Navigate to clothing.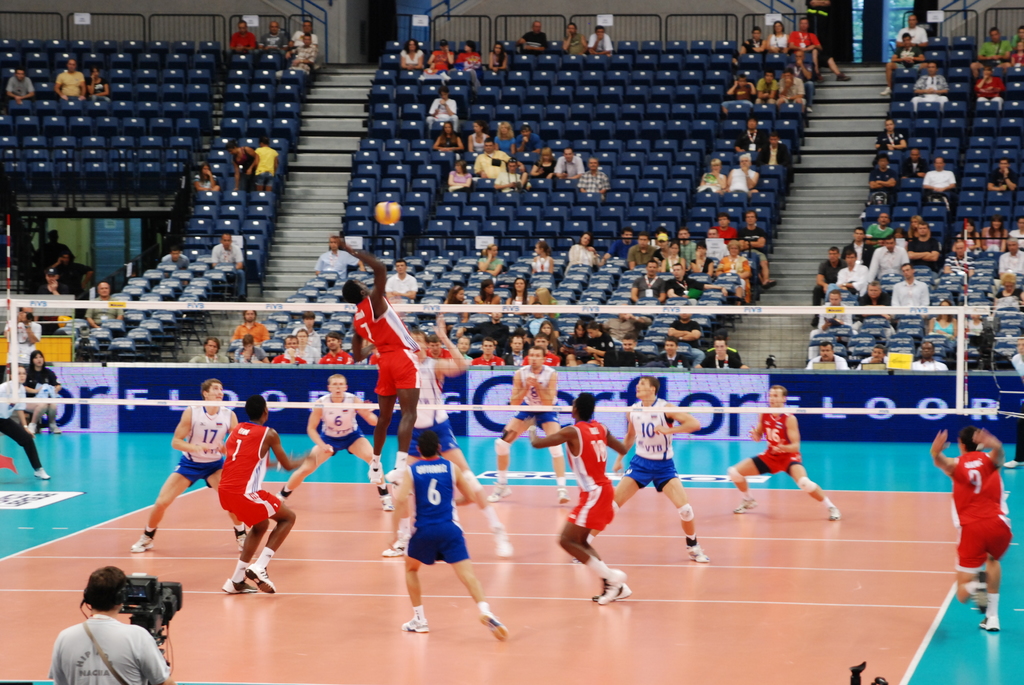
Navigation target: Rect(977, 40, 1011, 63).
